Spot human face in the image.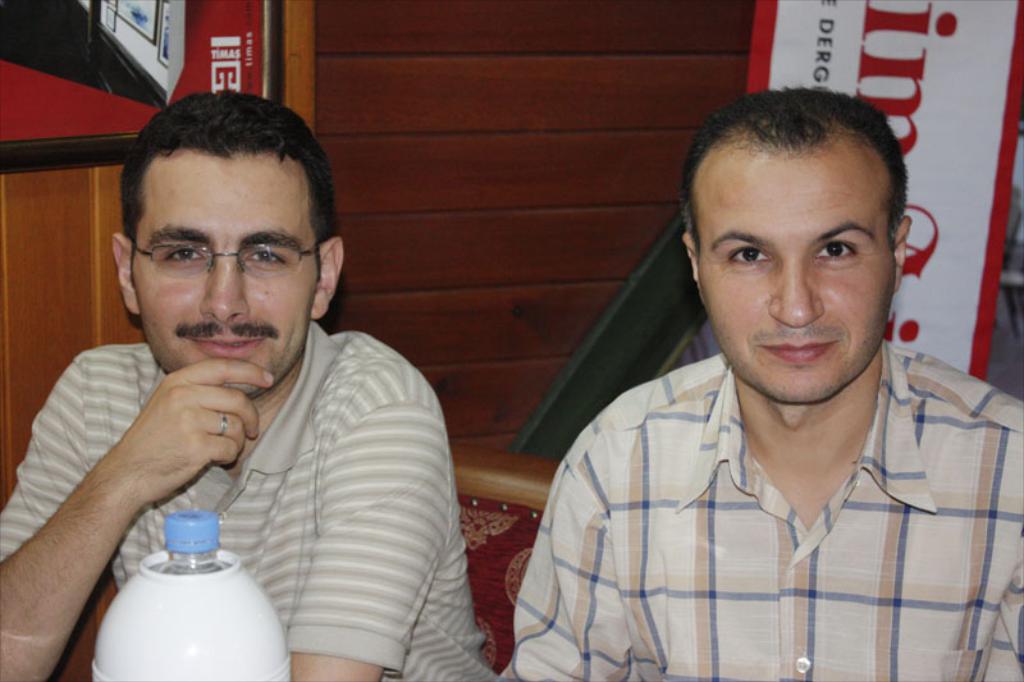
human face found at [left=701, top=146, right=901, bottom=404].
